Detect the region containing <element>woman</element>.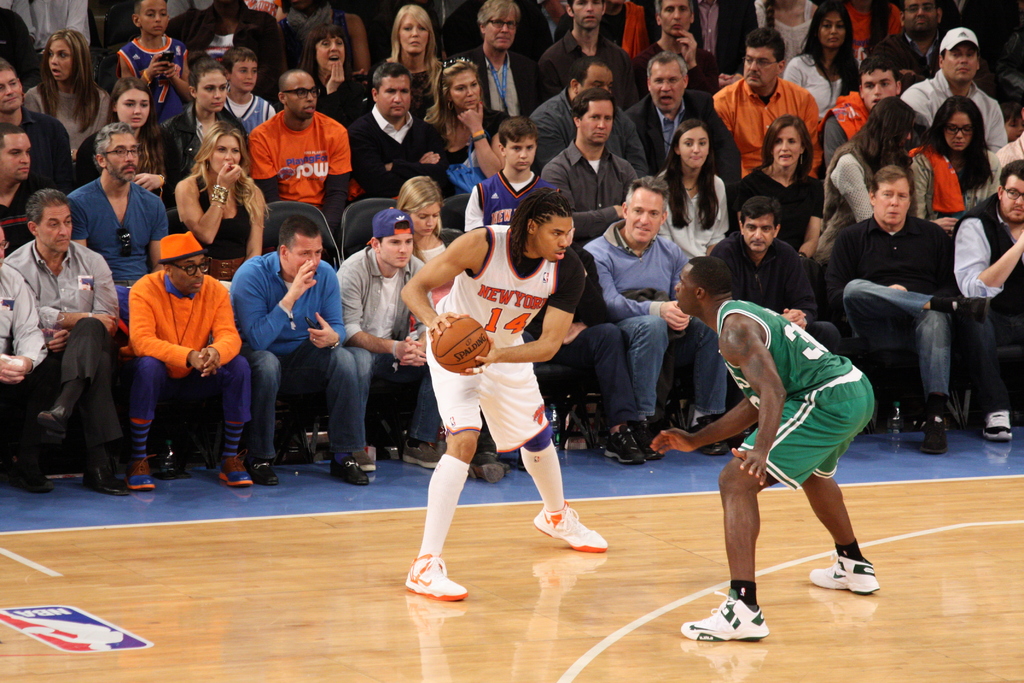
box=[781, 2, 866, 110].
